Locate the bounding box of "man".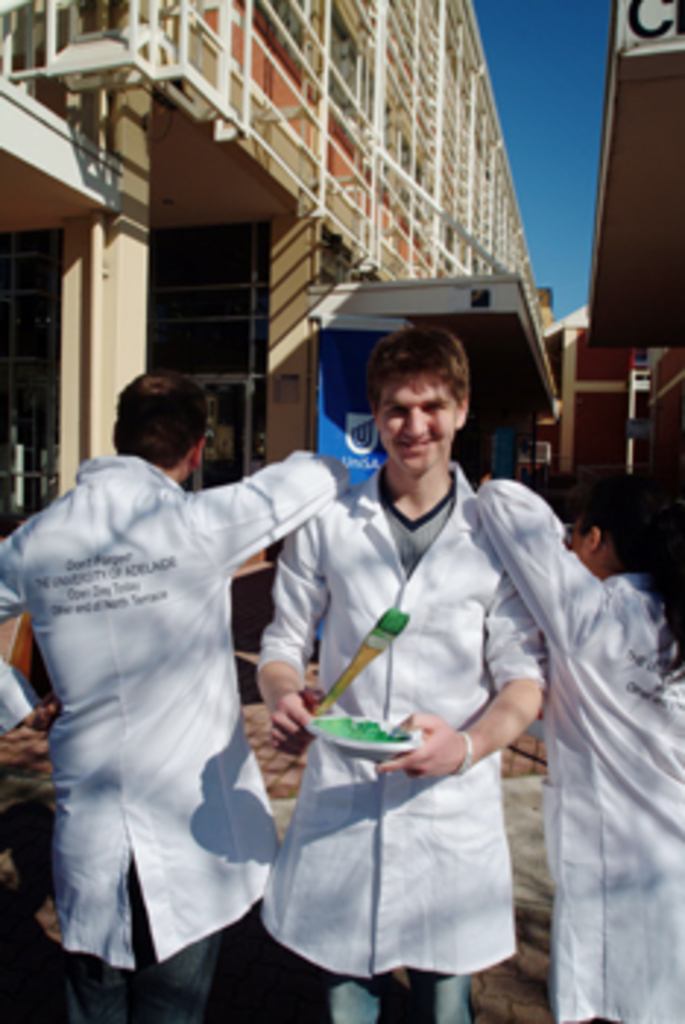
Bounding box: bbox=(29, 313, 354, 1023).
